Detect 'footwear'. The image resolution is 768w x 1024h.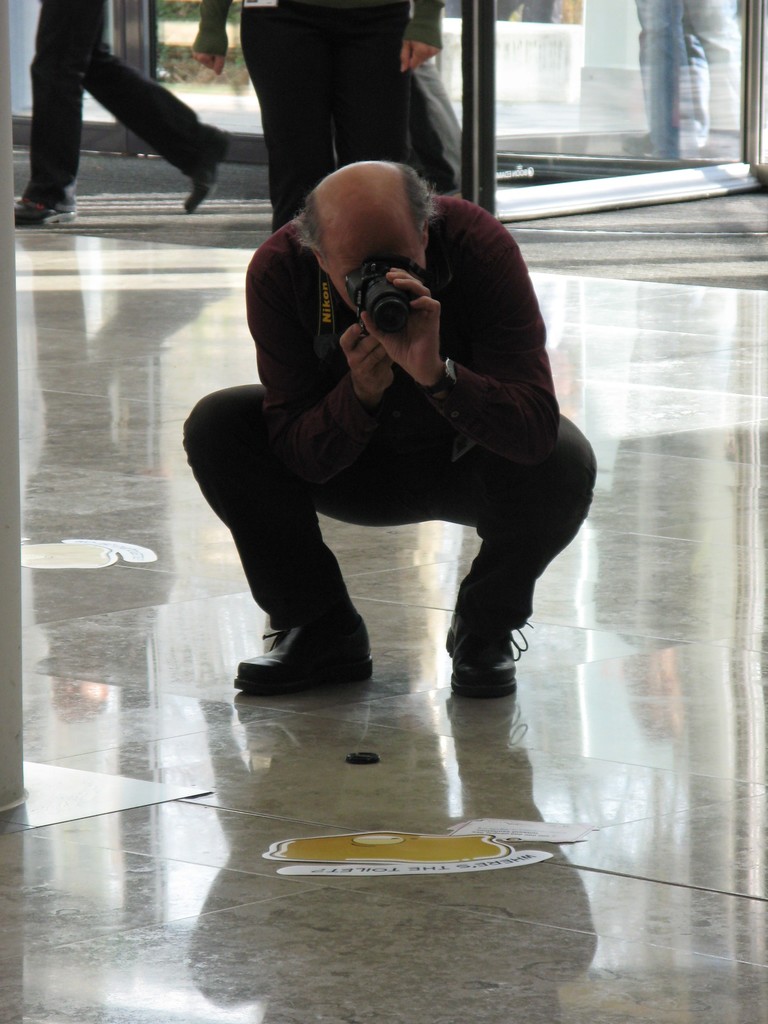
pyautogui.locateOnScreen(11, 195, 72, 232).
